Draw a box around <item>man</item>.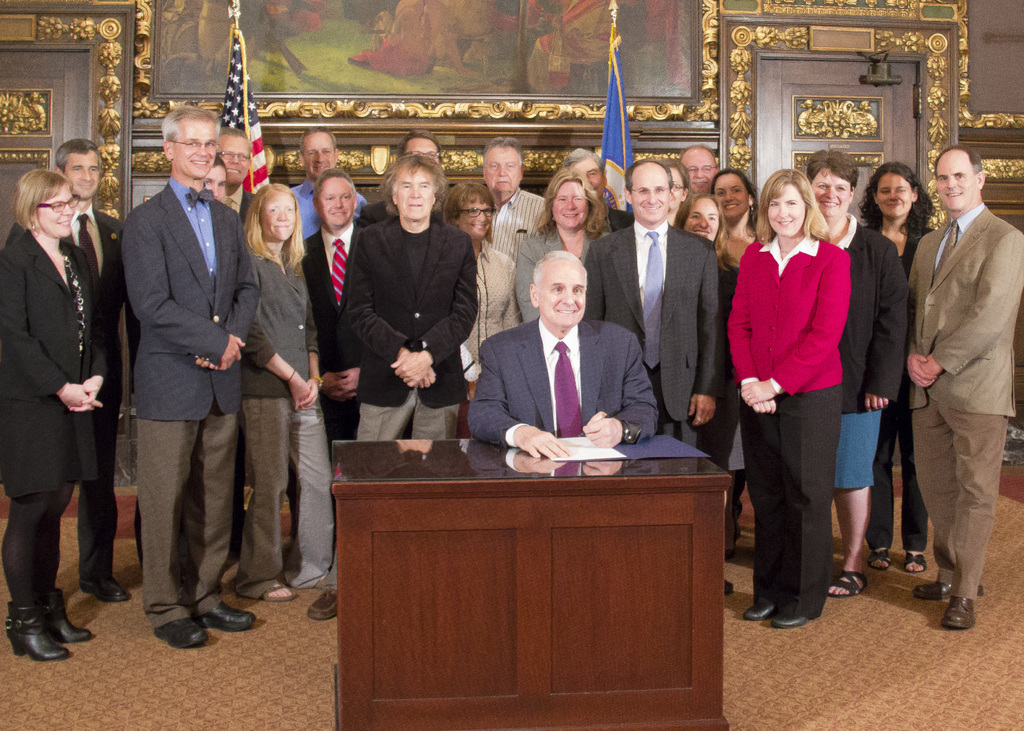
l=299, t=167, r=365, b=456.
